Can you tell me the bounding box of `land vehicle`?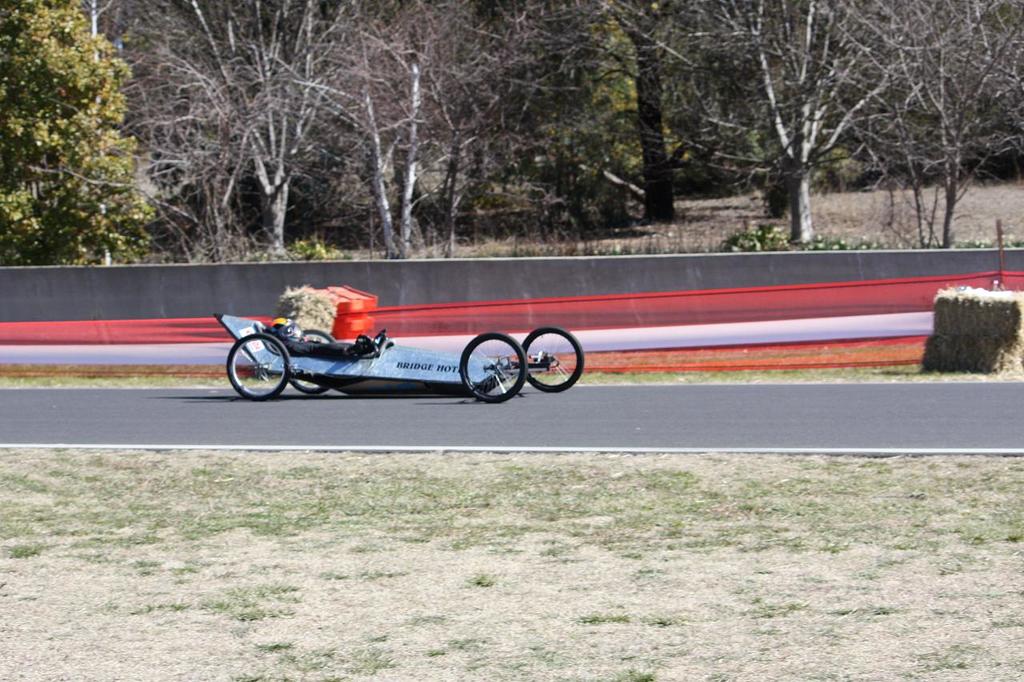
[207,311,586,398].
